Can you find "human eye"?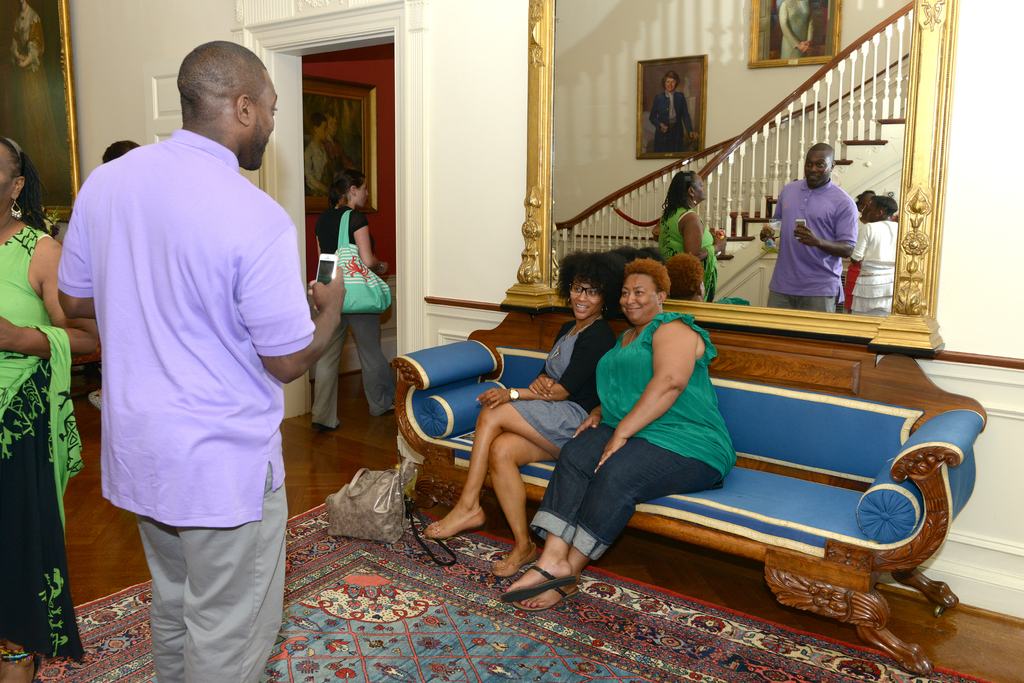
Yes, bounding box: [left=572, top=285, right=582, bottom=293].
